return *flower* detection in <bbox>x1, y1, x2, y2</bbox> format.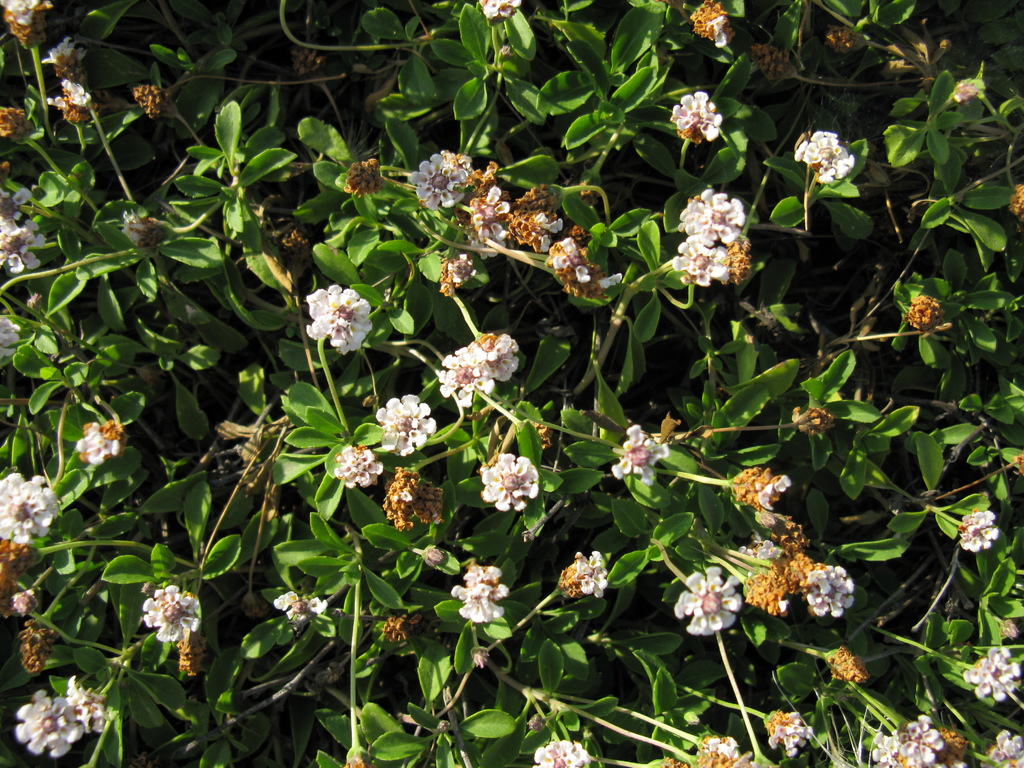
<bbox>796, 132, 852, 182</bbox>.
